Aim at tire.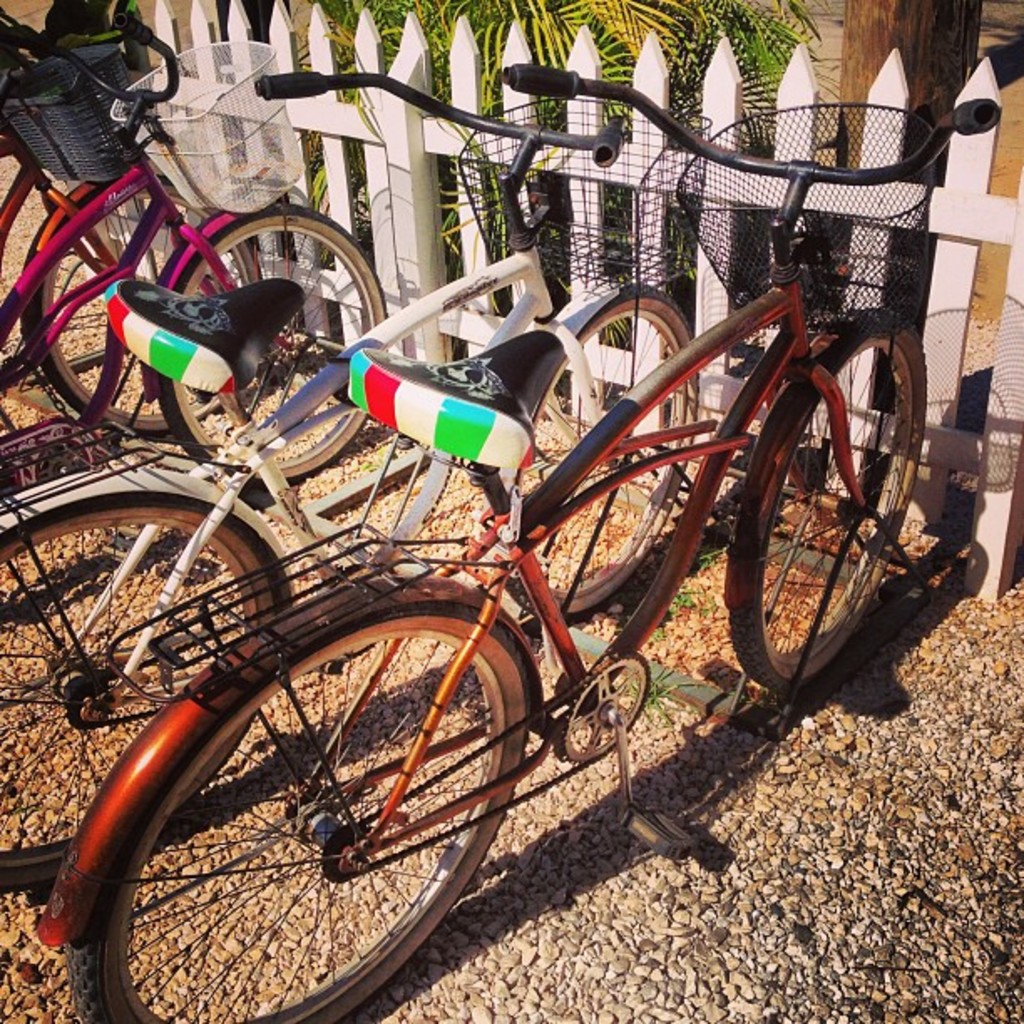
Aimed at (64,596,535,1022).
